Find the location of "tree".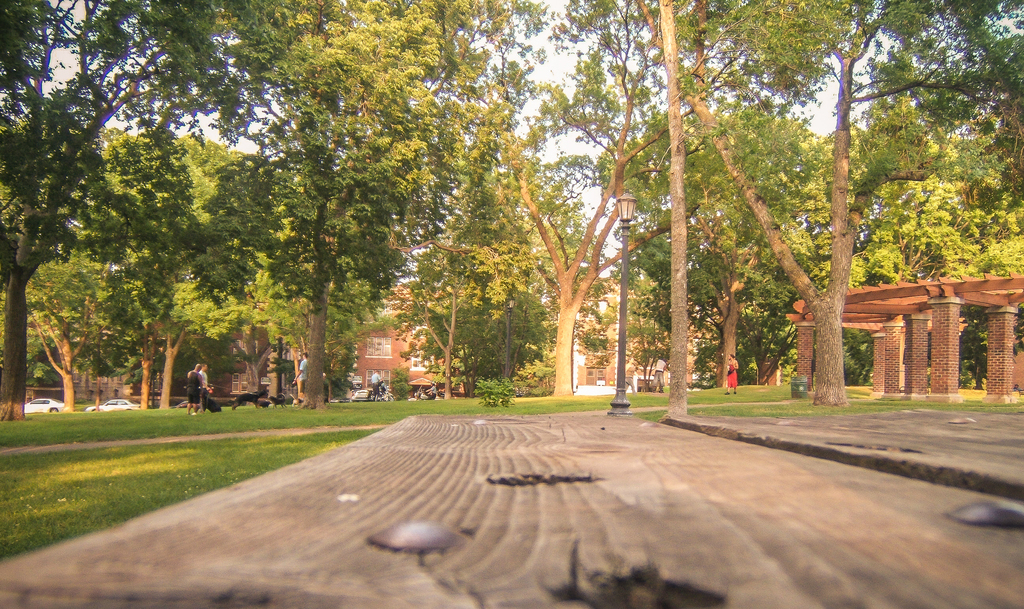
Location: [290,308,362,402].
